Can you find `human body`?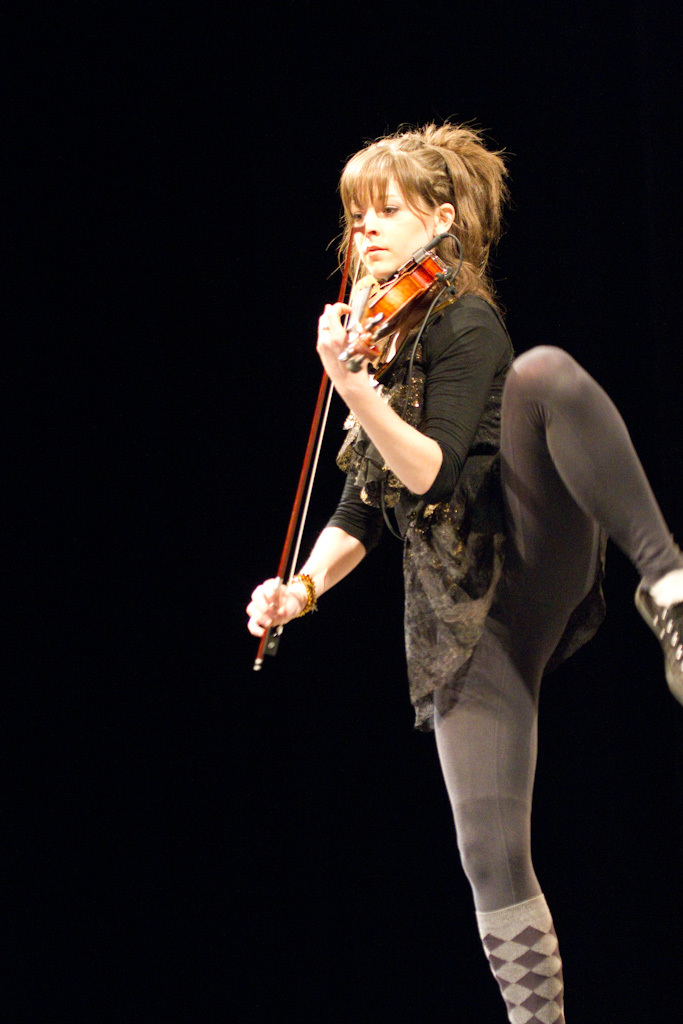
Yes, bounding box: rect(273, 111, 600, 1023).
